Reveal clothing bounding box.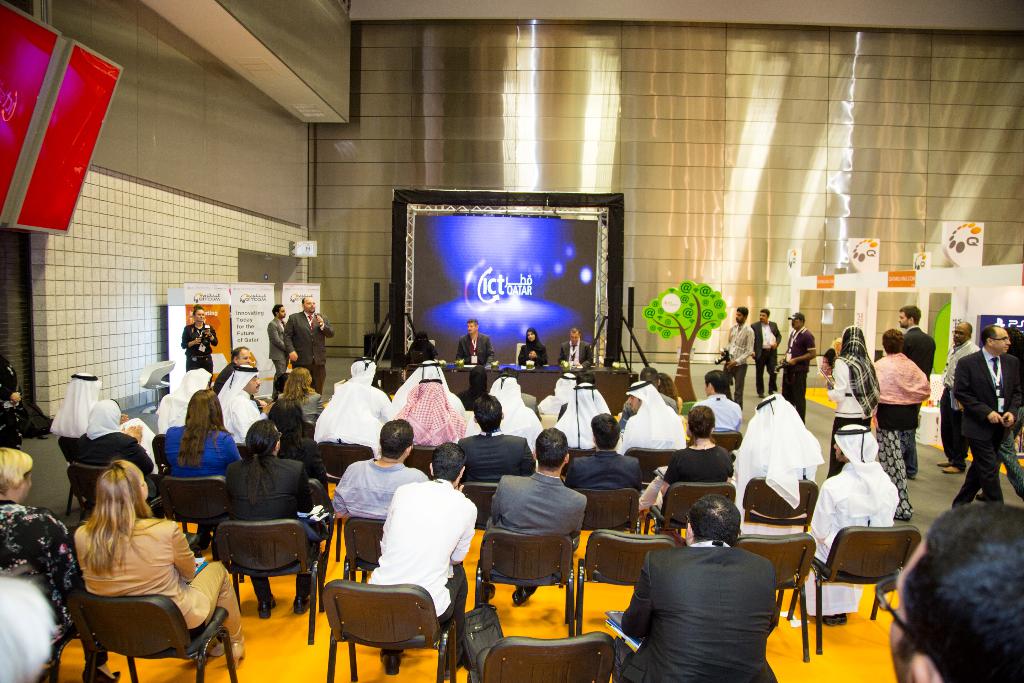
Revealed: select_region(937, 342, 979, 474).
